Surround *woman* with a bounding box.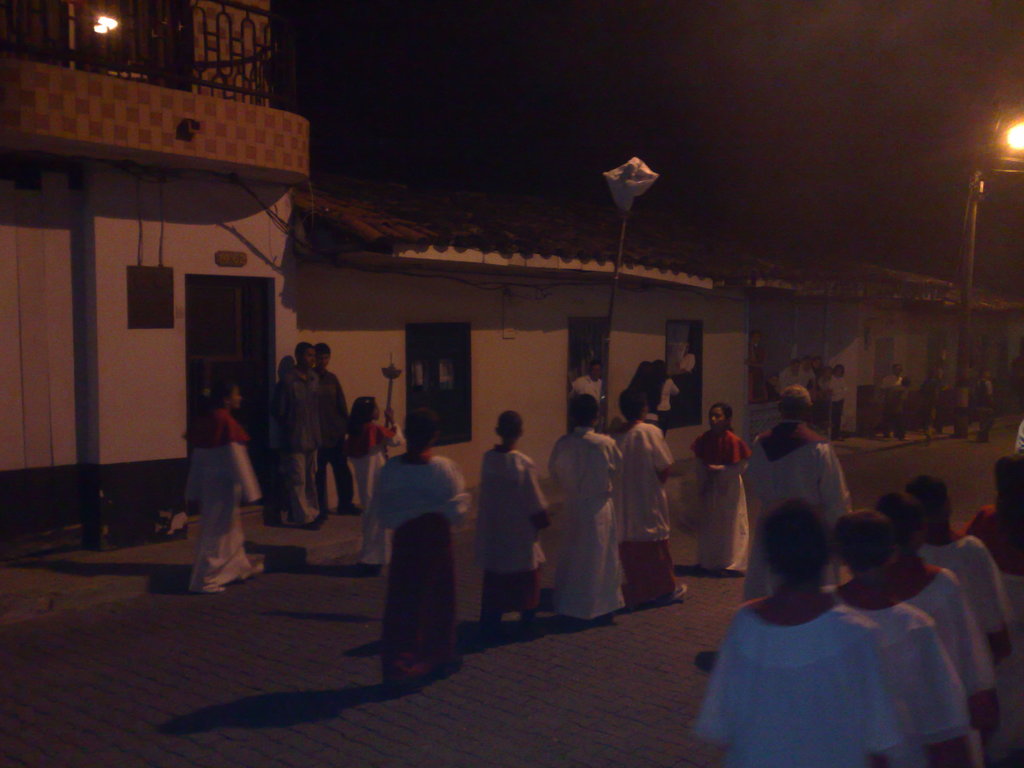
box=[681, 499, 925, 765].
